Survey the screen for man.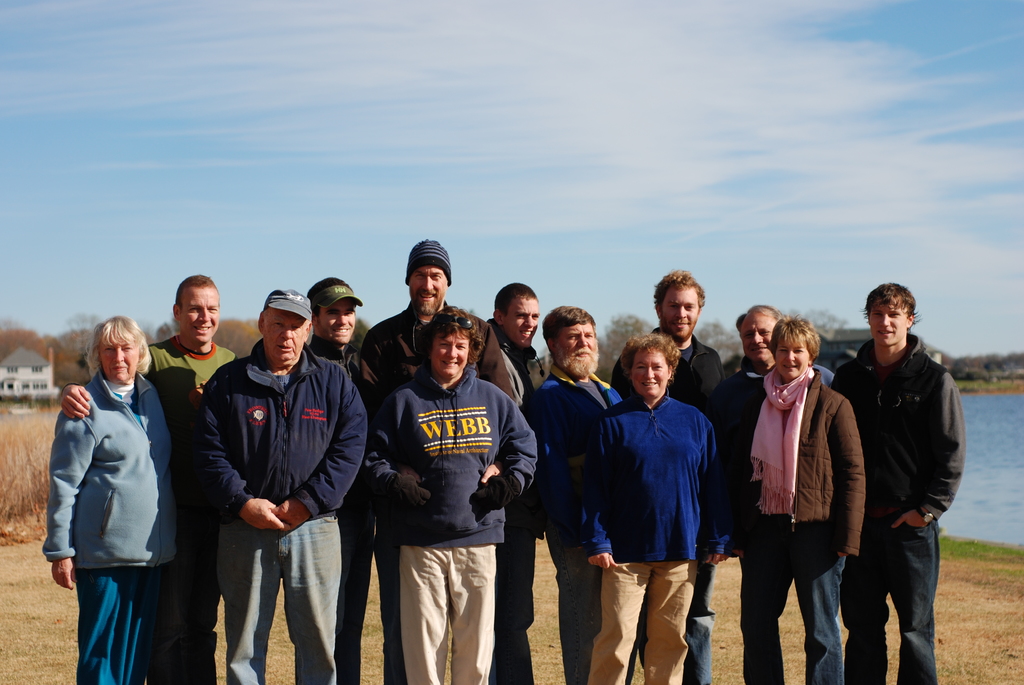
Survey found: (left=728, top=303, right=836, bottom=562).
